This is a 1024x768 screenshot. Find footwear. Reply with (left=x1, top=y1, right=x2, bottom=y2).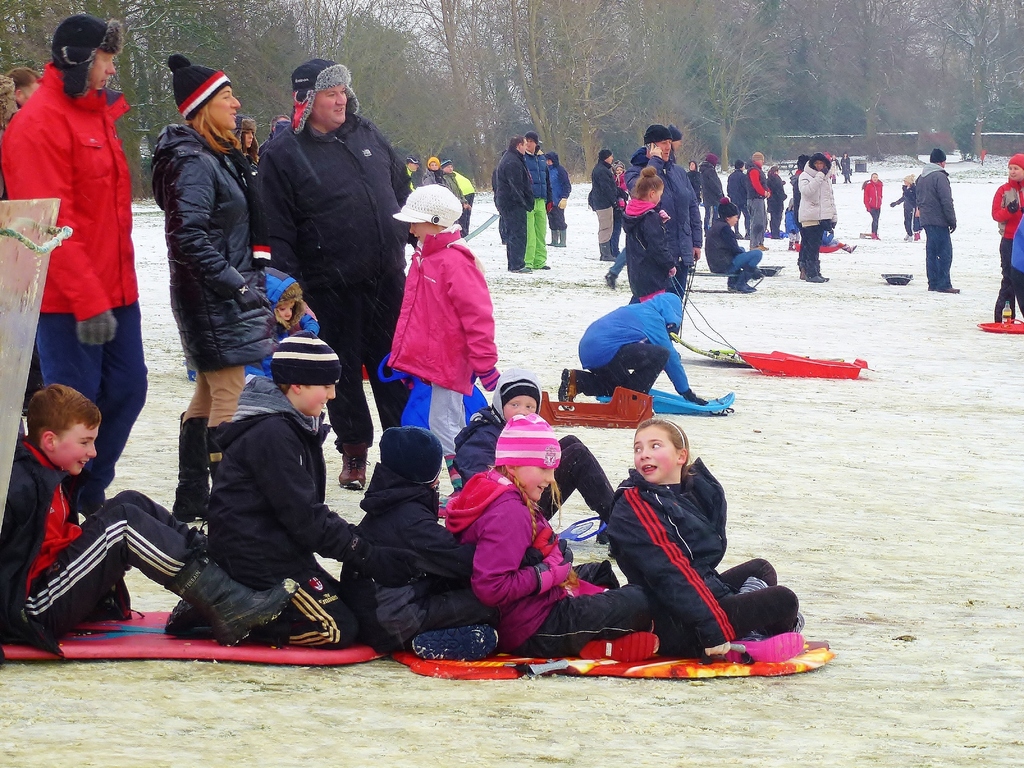
(left=943, top=287, right=960, bottom=295).
